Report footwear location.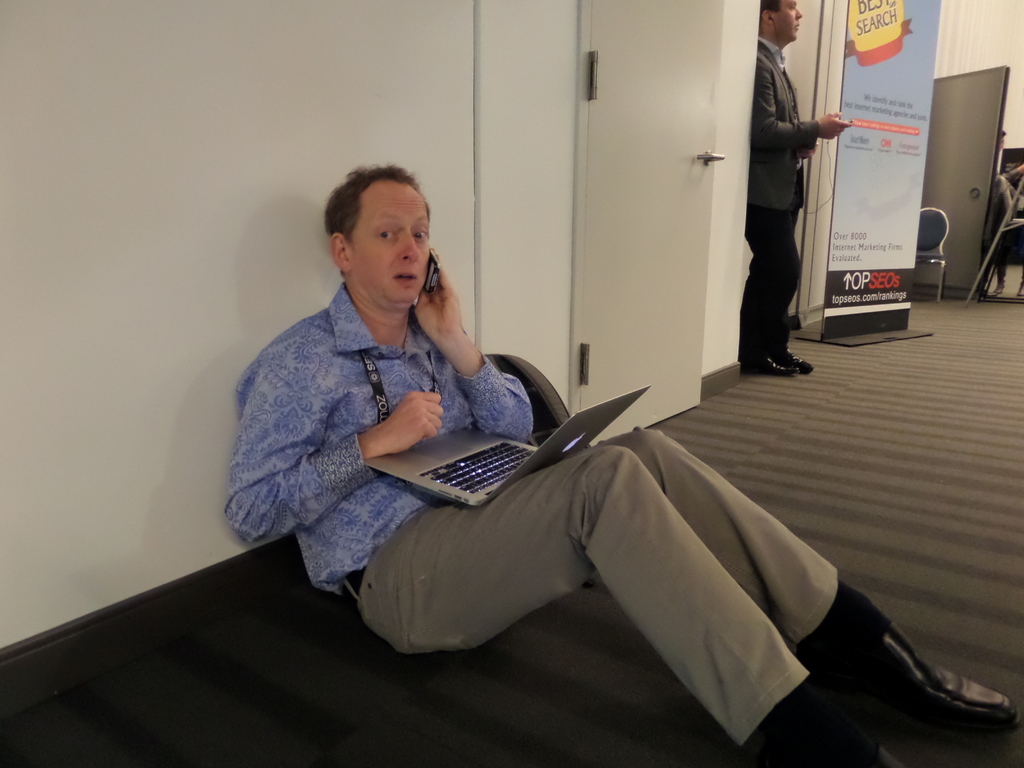
Report: <bbox>1013, 275, 1023, 298</bbox>.
